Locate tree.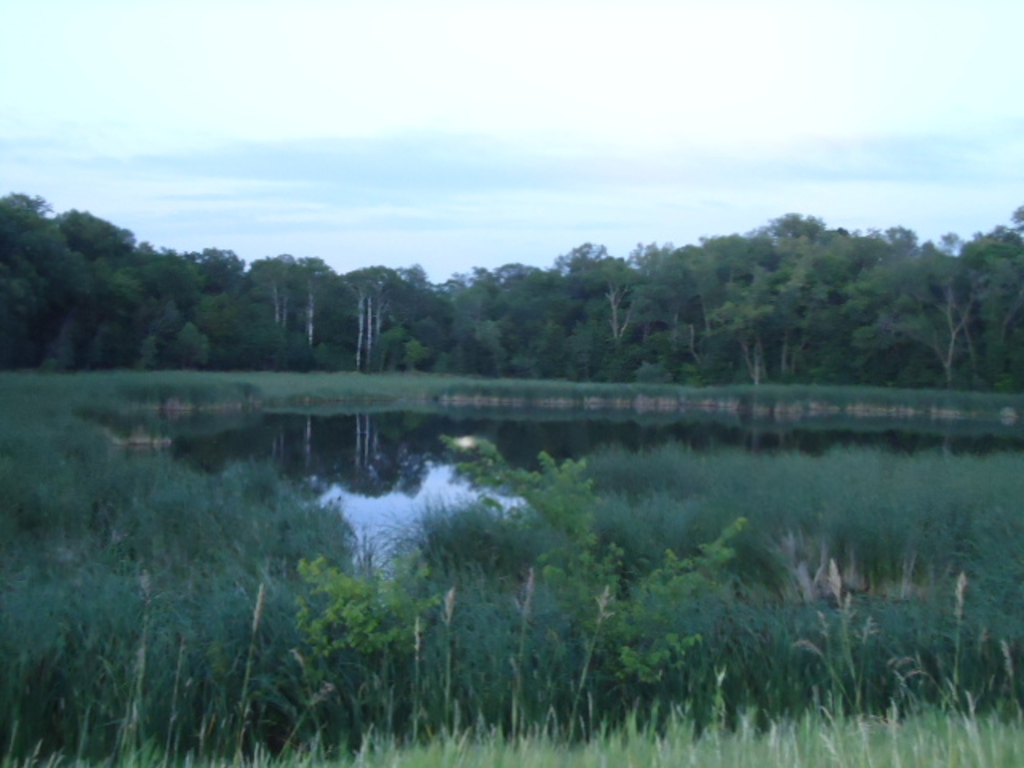
Bounding box: locate(400, 259, 550, 378).
